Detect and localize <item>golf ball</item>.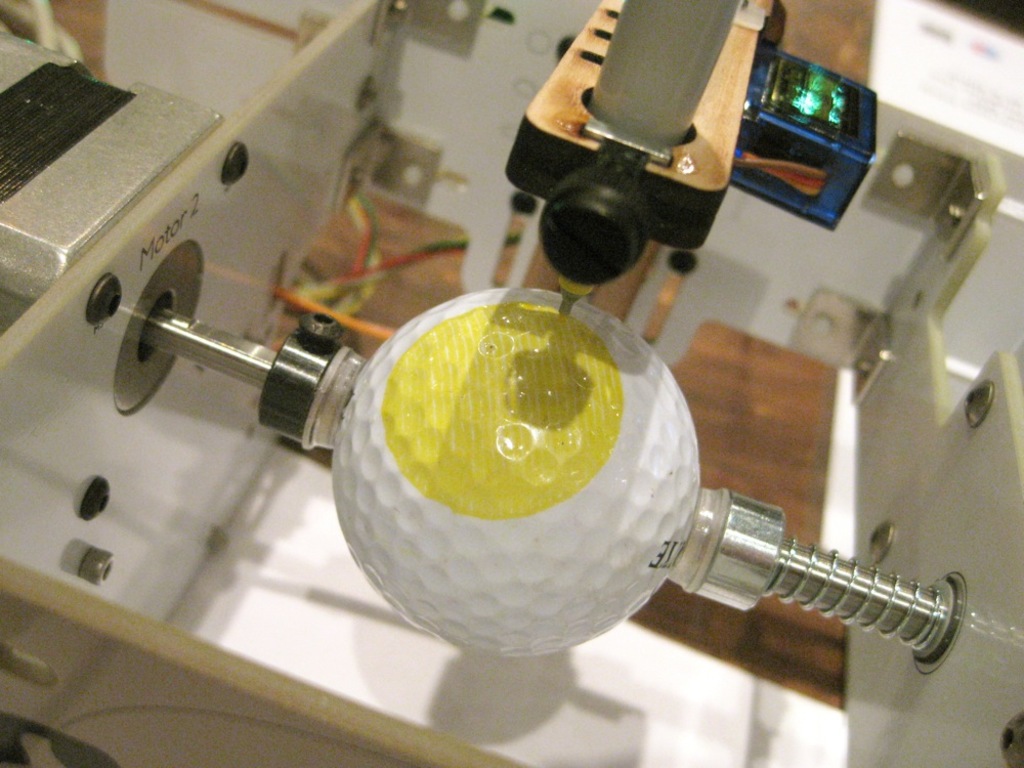
Localized at x1=289, y1=319, x2=737, y2=663.
